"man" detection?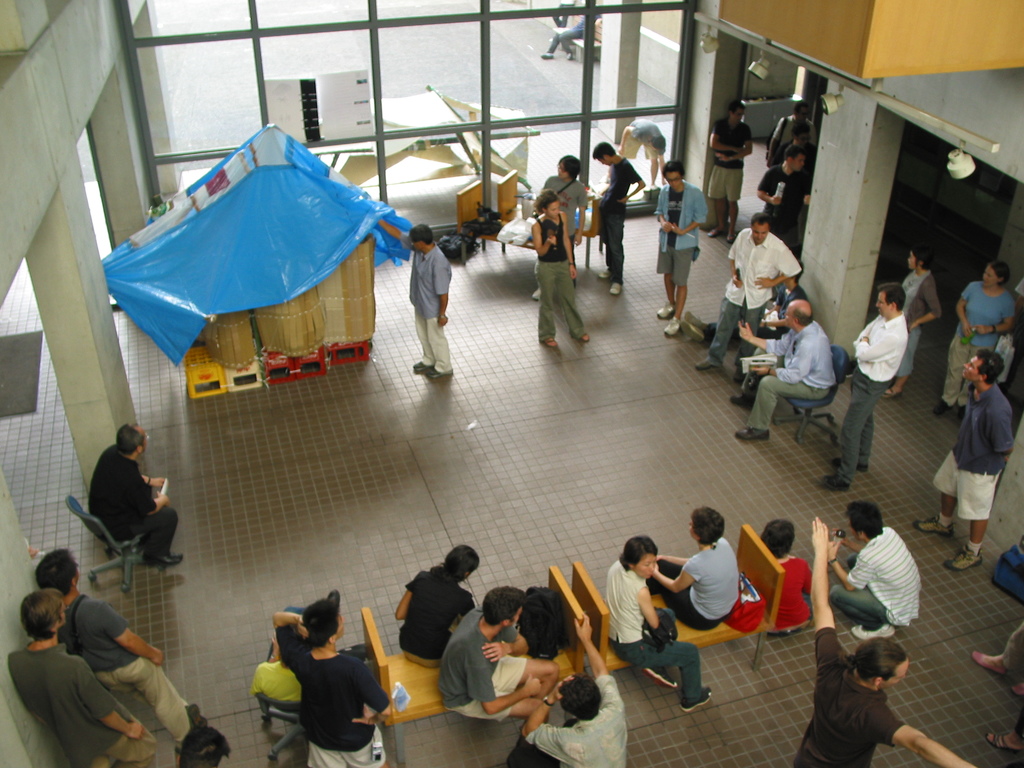
[x1=6, y1=588, x2=157, y2=767]
